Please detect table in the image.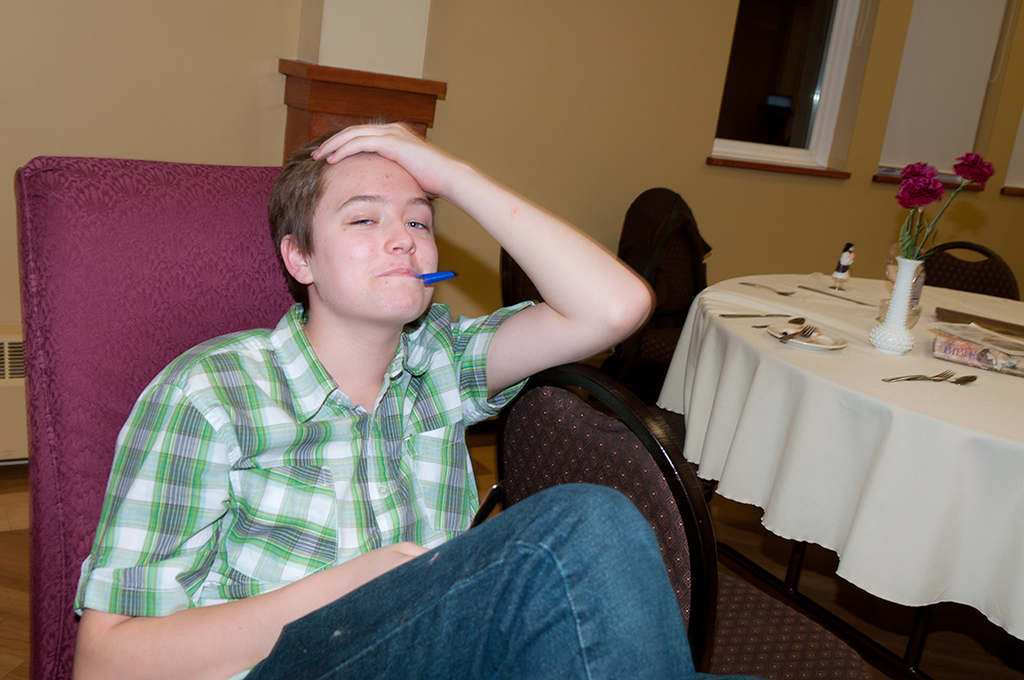
{"left": 685, "top": 253, "right": 1007, "bottom": 645}.
